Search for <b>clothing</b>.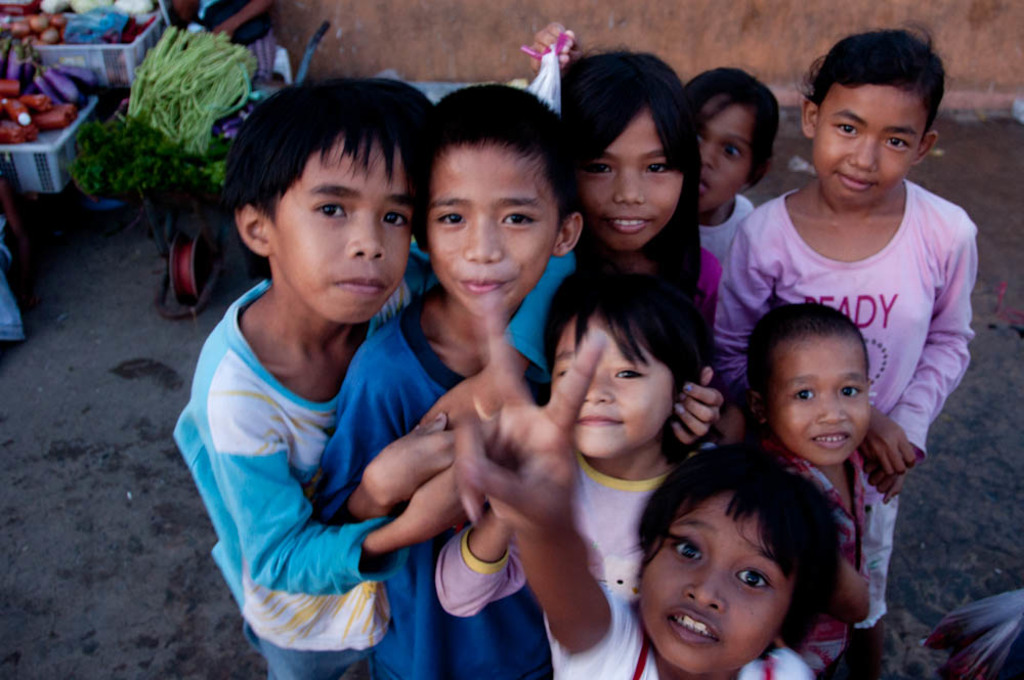
Found at [748, 452, 872, 667].
